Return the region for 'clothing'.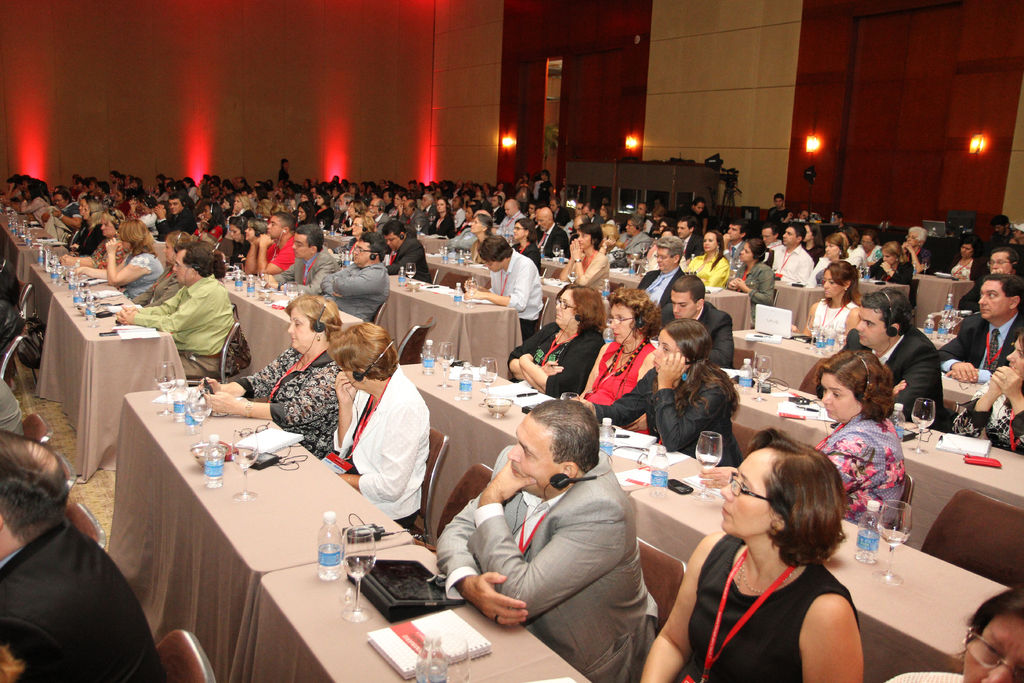
509,317,606,400.
